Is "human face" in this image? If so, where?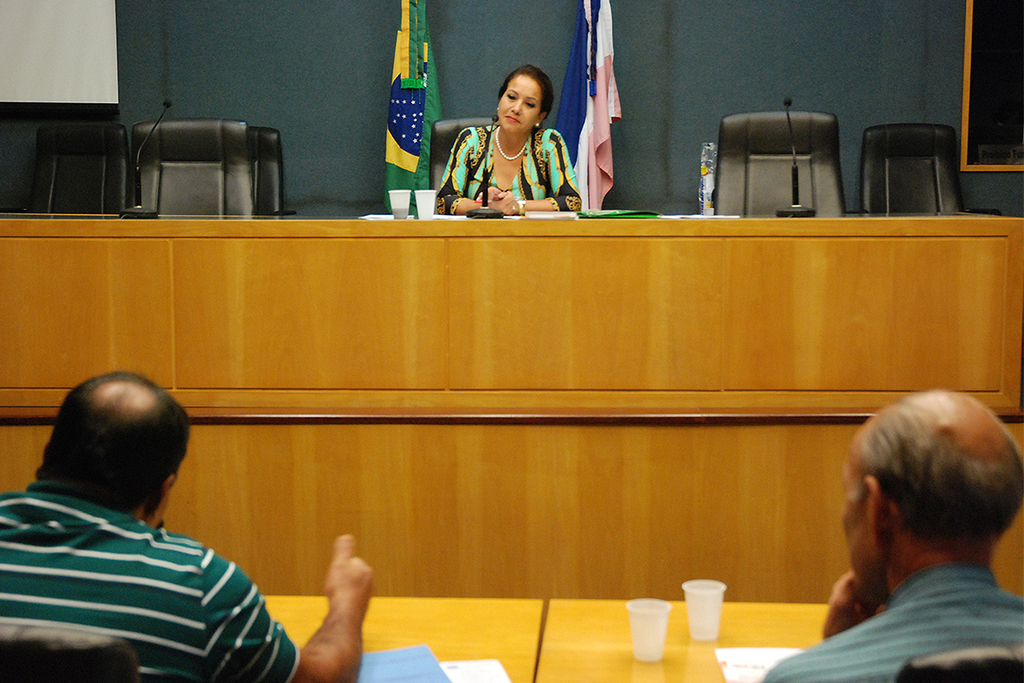
Yes, at box=[841, 441, 873, 591].
